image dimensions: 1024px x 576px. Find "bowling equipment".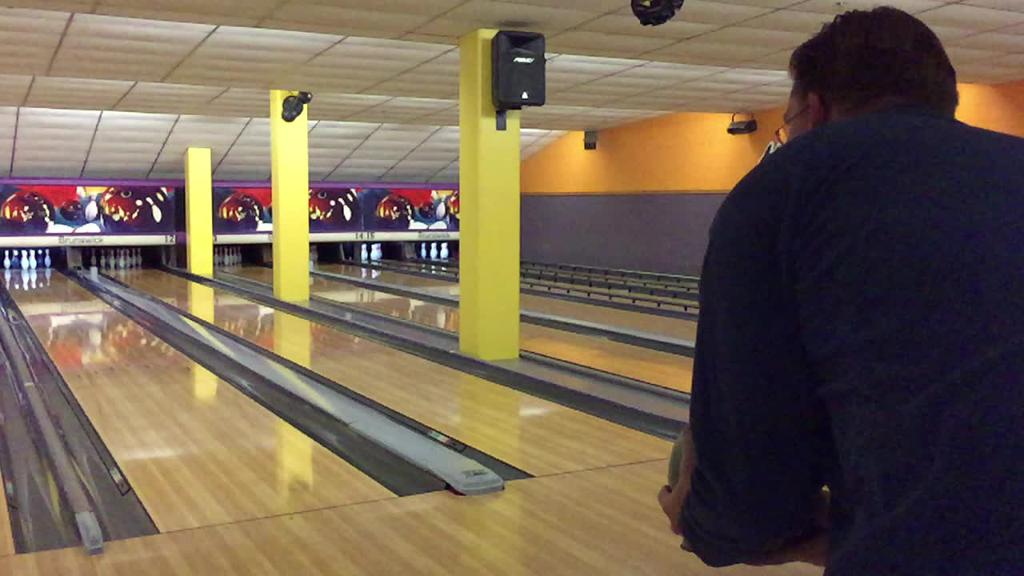
x1=307 y1=186 x2=360 y2=230.
